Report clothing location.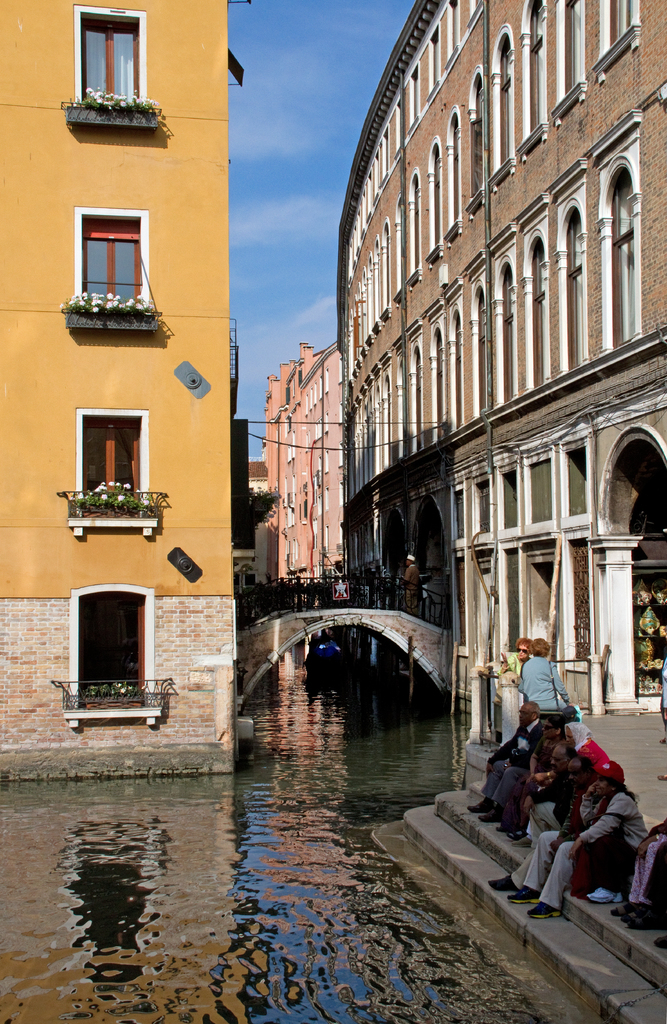
Report: detection(659, 653, 666, 710).
